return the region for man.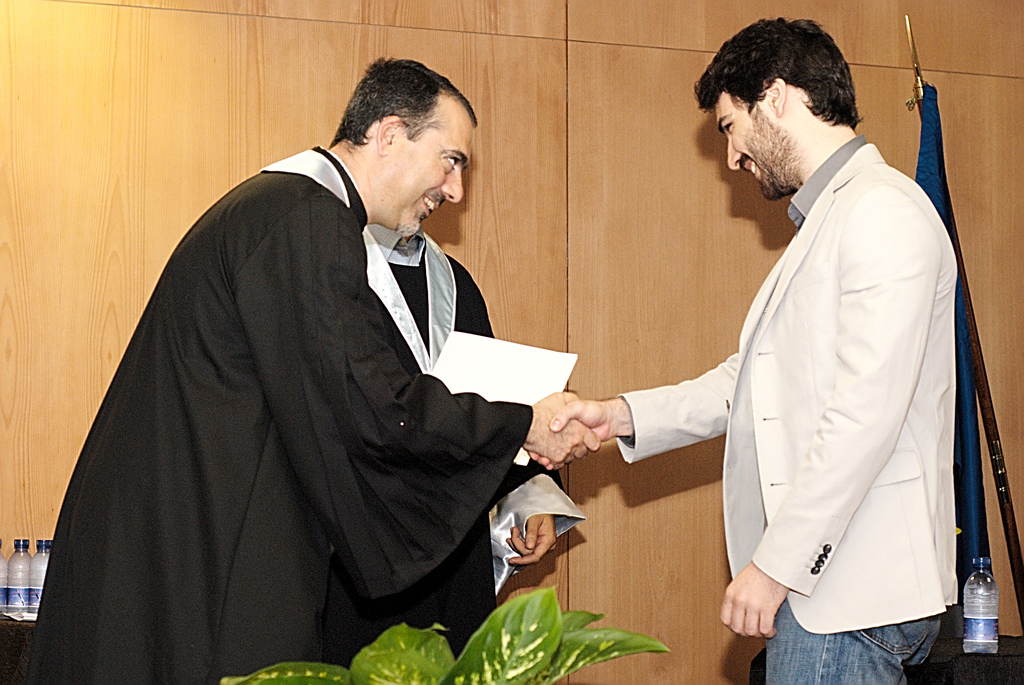
crop(20, 54, 603, 684).
